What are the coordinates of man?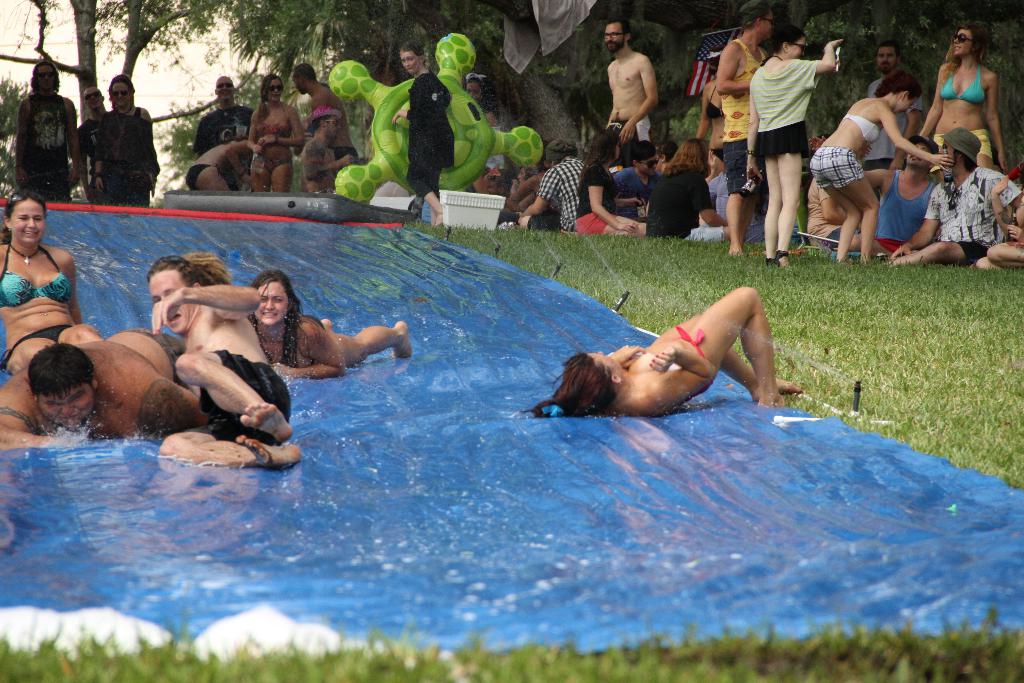
locate(518, 138, 580, 232).
